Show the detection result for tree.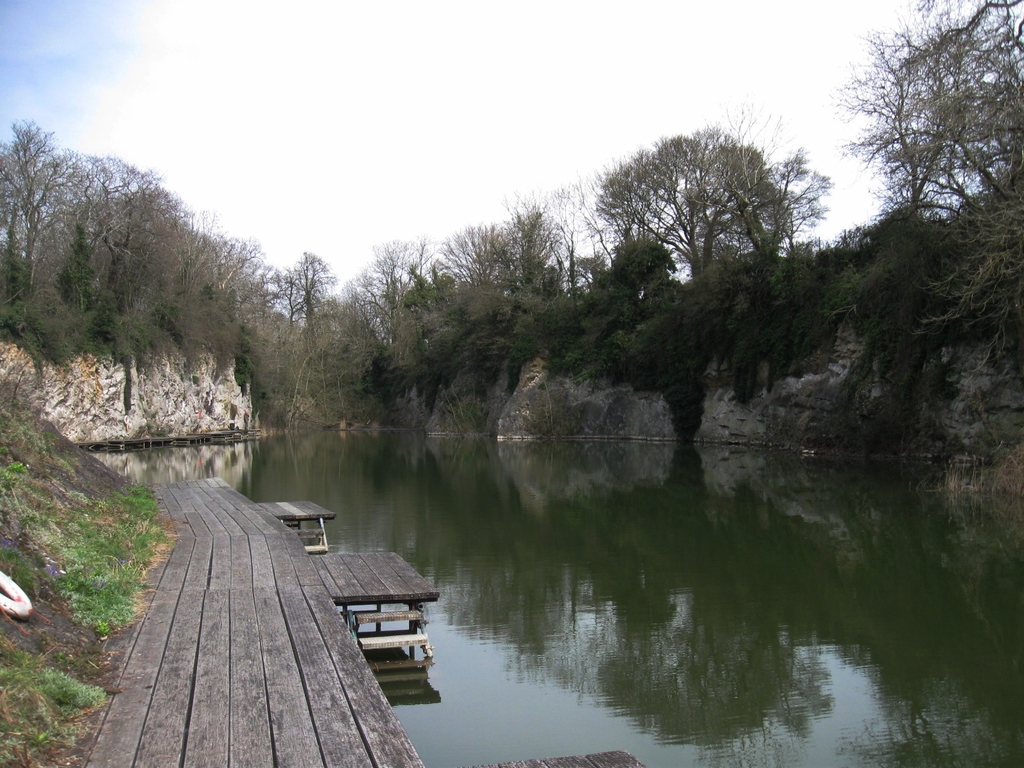
[585,112,826,294].
